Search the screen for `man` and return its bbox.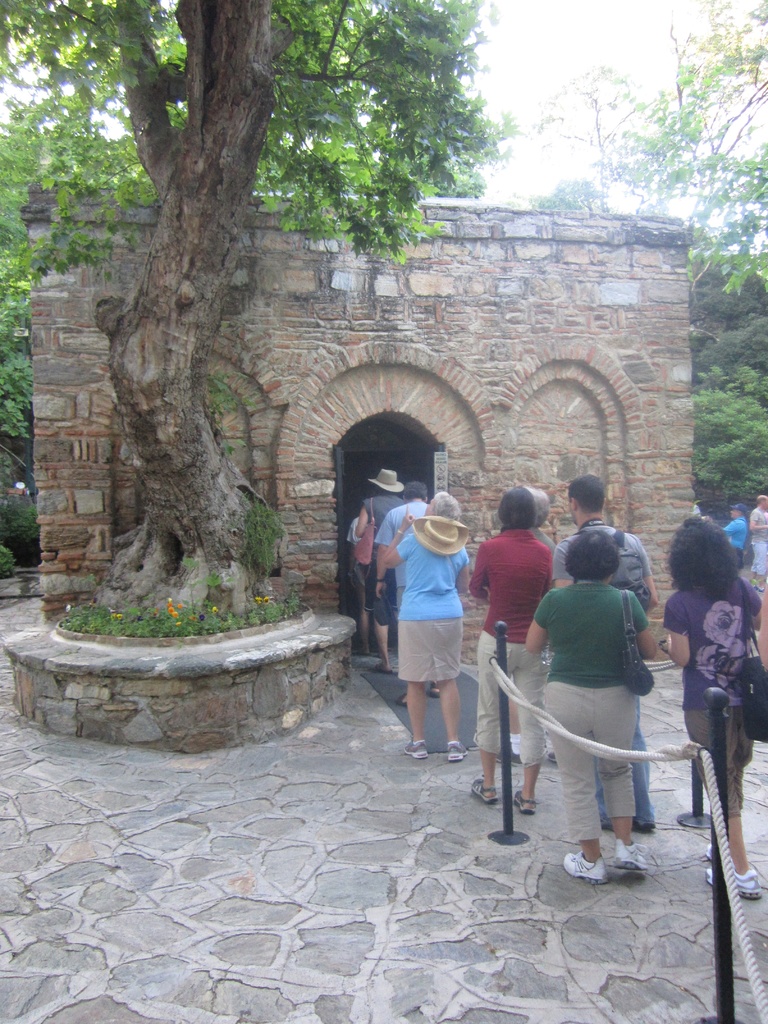
Found: x1=747 y1=492 x2=767 y2=585.
